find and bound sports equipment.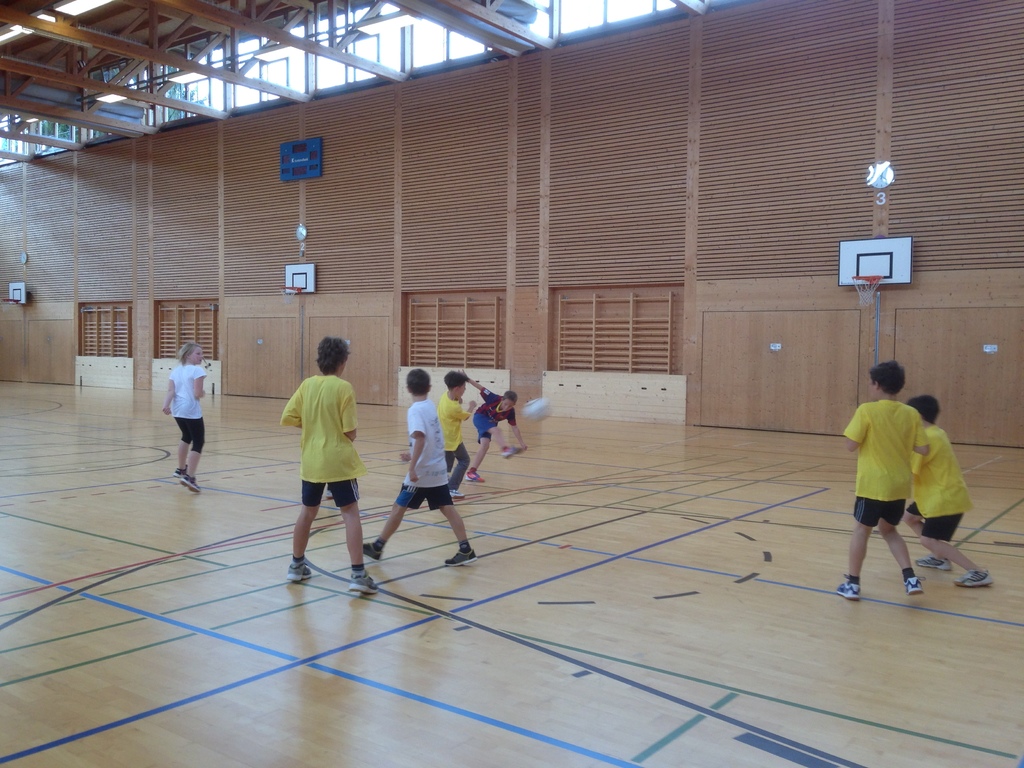
Bound: {"left": 351, "top": 569, "right": 385, "bottom": 591}.
